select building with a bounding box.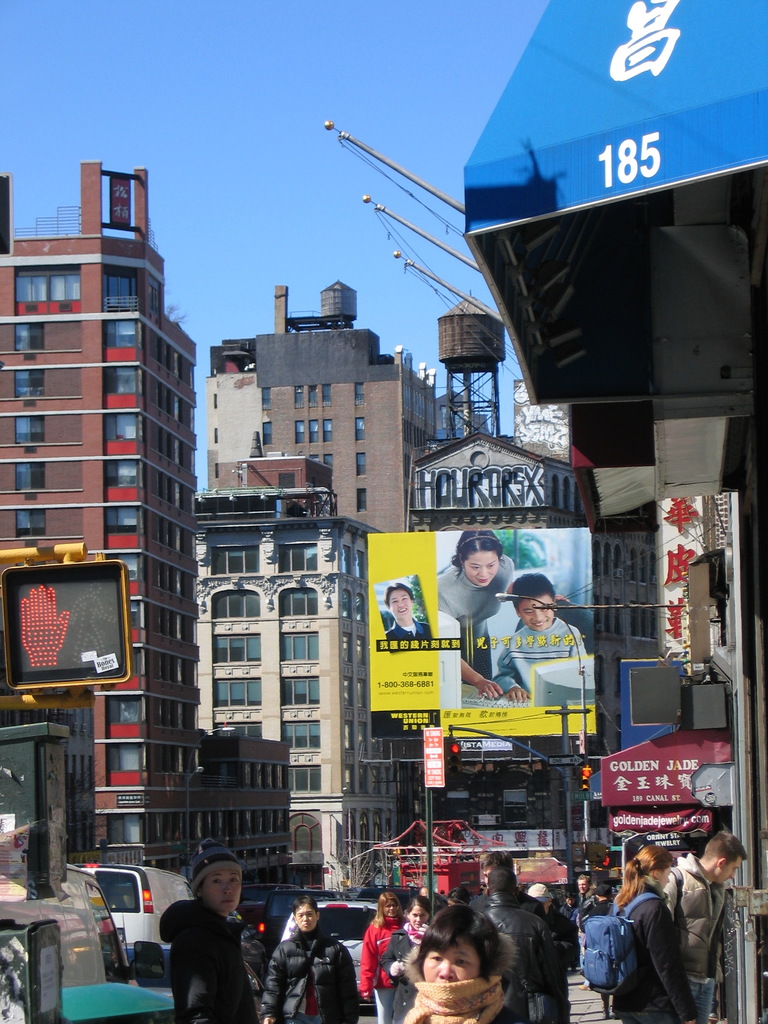
bbox(139, 482, 442, 884).
